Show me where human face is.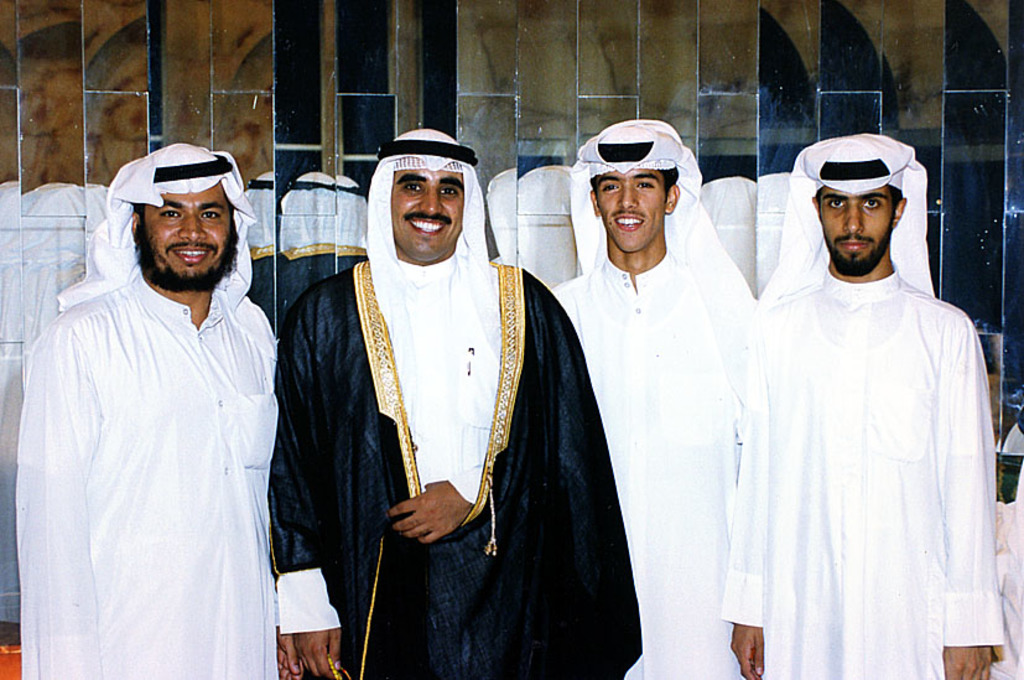
human face is at x1=391 y1=167 x2=475 y2=254.
